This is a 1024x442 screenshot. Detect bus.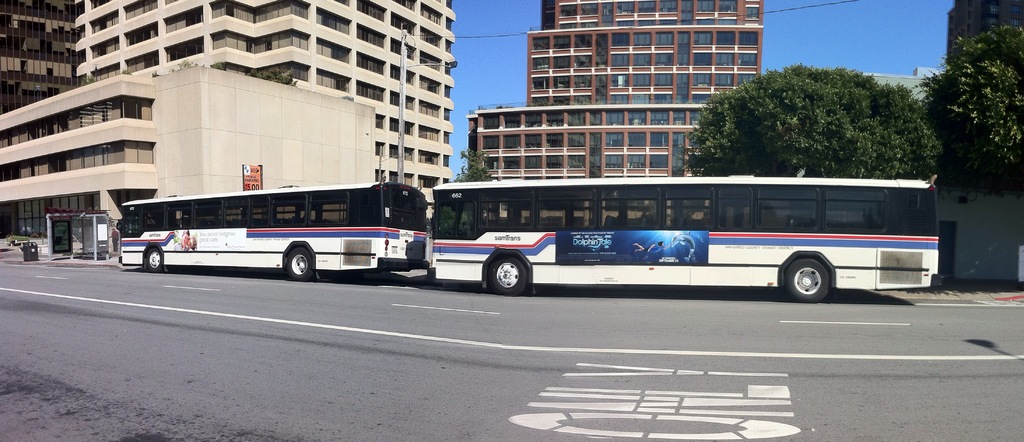
box(115, 184, 429, 283).
